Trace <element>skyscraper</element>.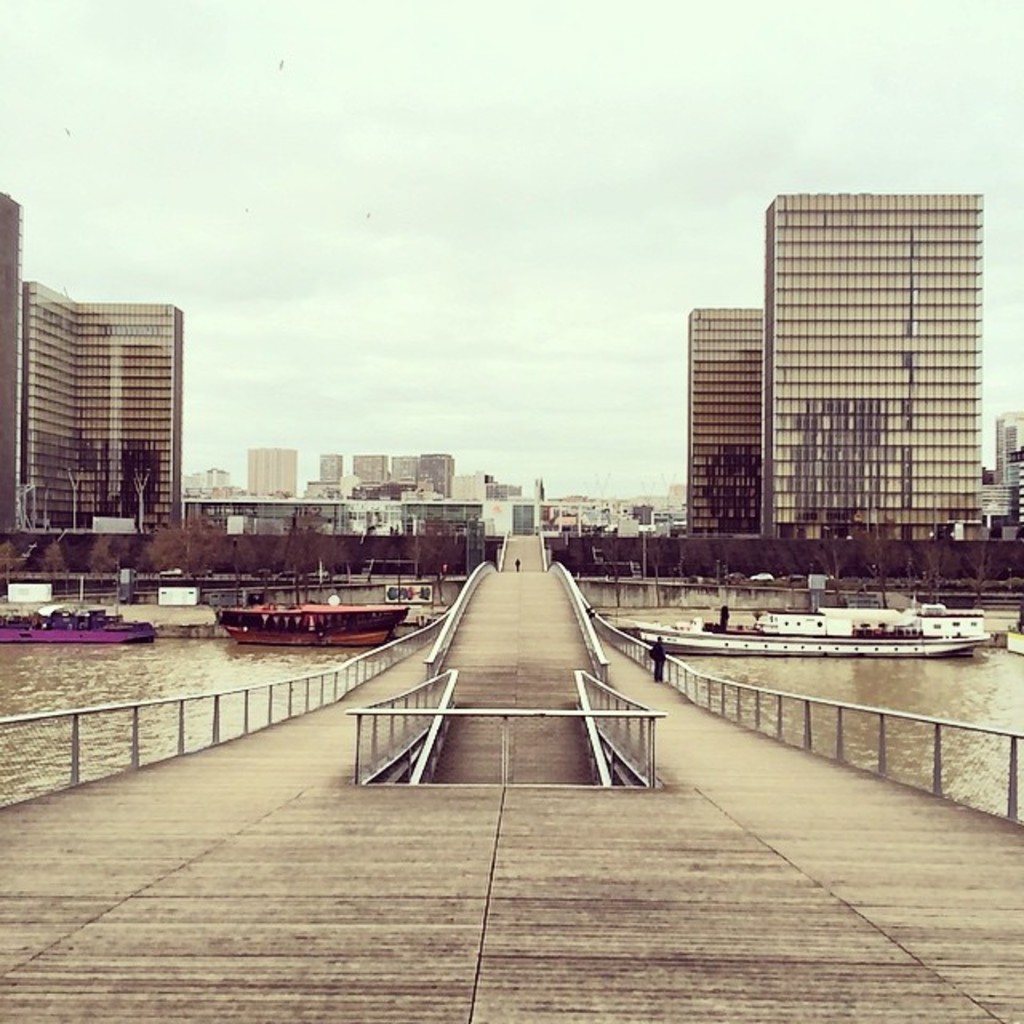
Traced to crop(243, 445, 325, 490).
